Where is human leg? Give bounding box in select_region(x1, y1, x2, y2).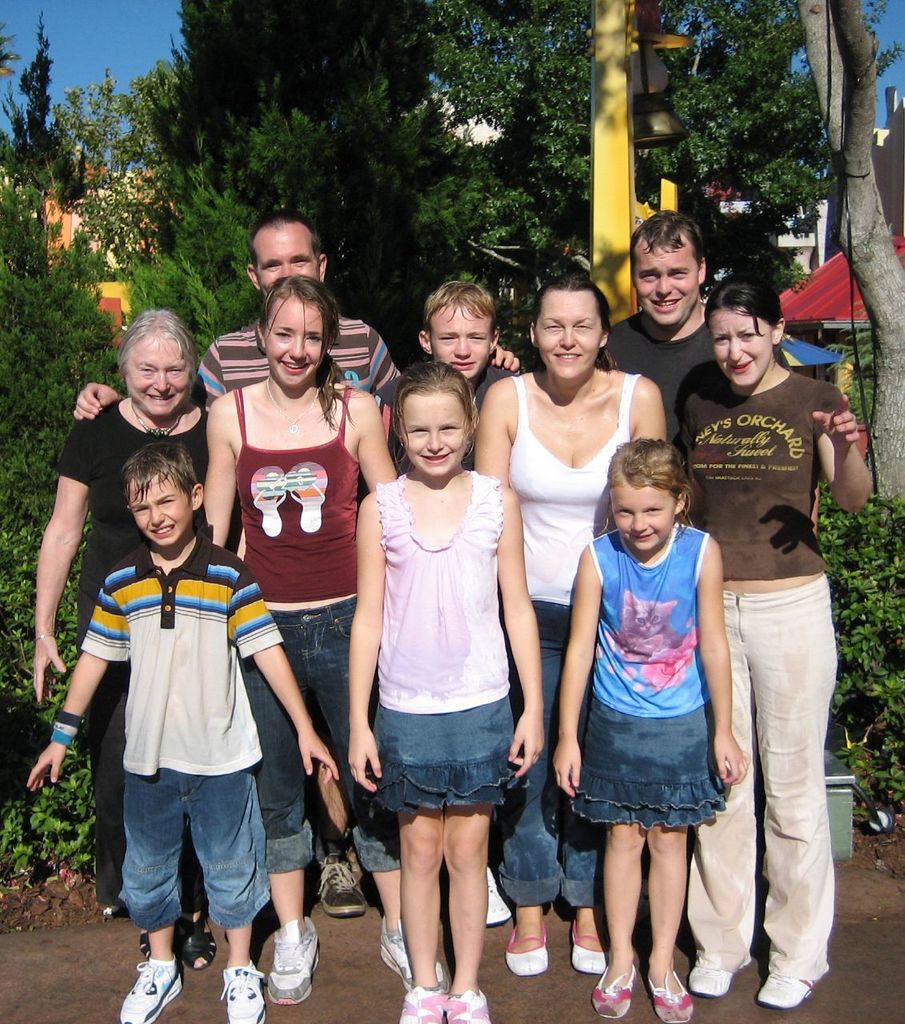
select_region(587, 827, 643, 1014).
